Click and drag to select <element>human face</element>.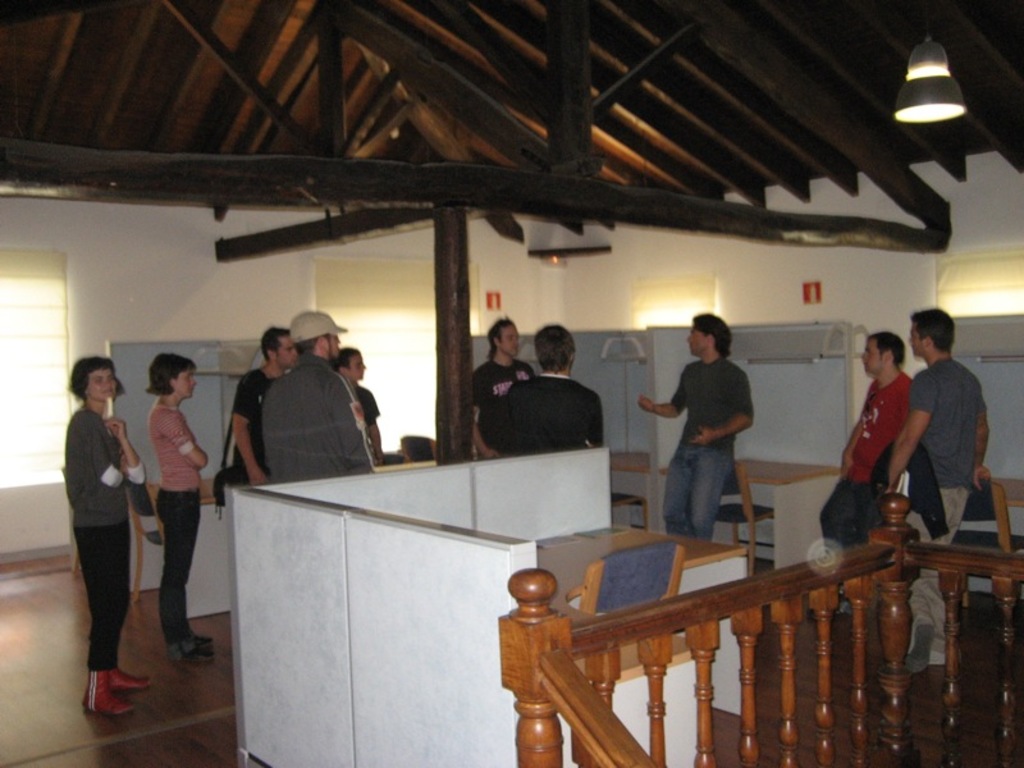
Selection: pyautogui.locateOnScreen(344, 351, 367, 379).
